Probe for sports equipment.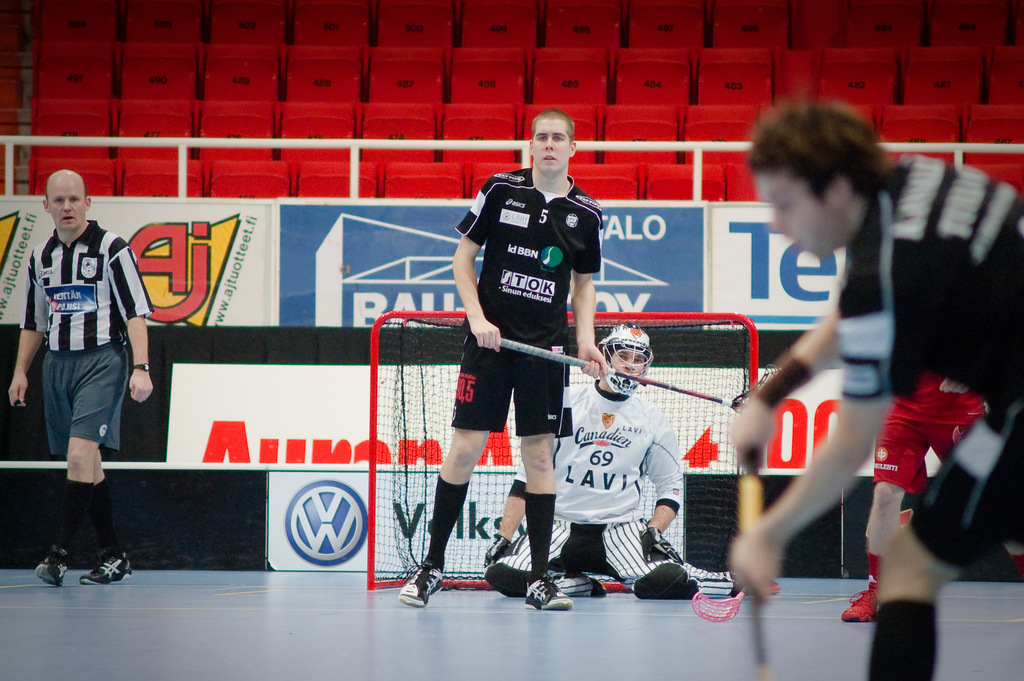
Probe result: select_region(501, 341, 775, 370).
